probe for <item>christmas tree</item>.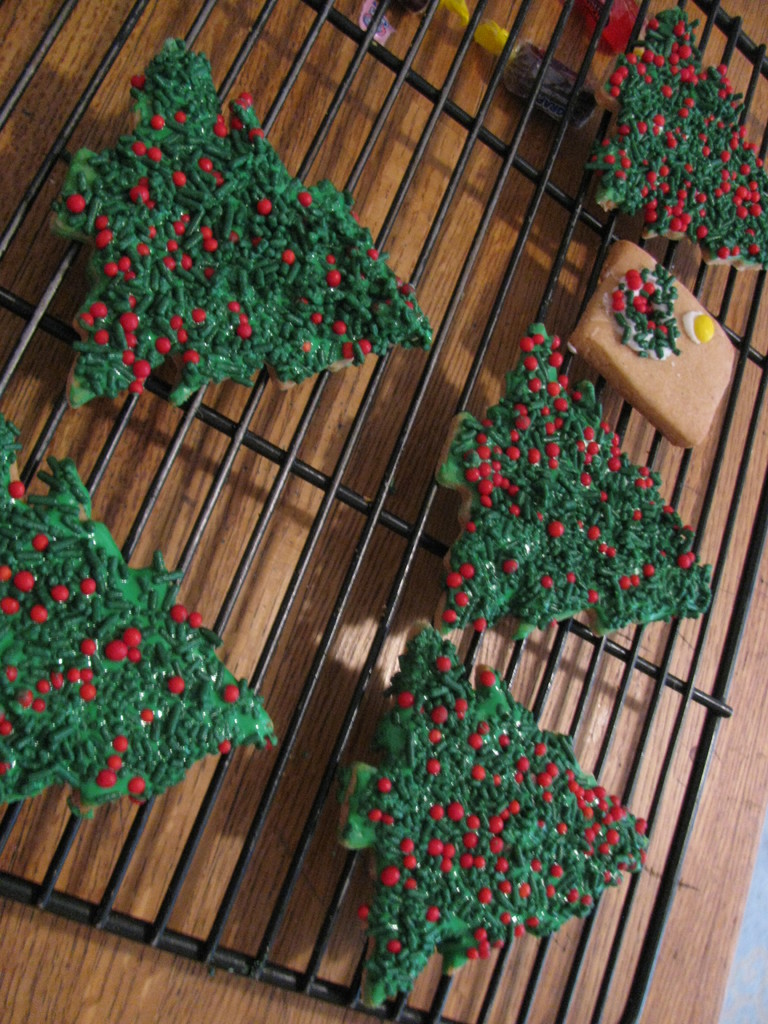
Probe result: {"left": 0, "top": 417, "right": 303, "bottom": 832}.
